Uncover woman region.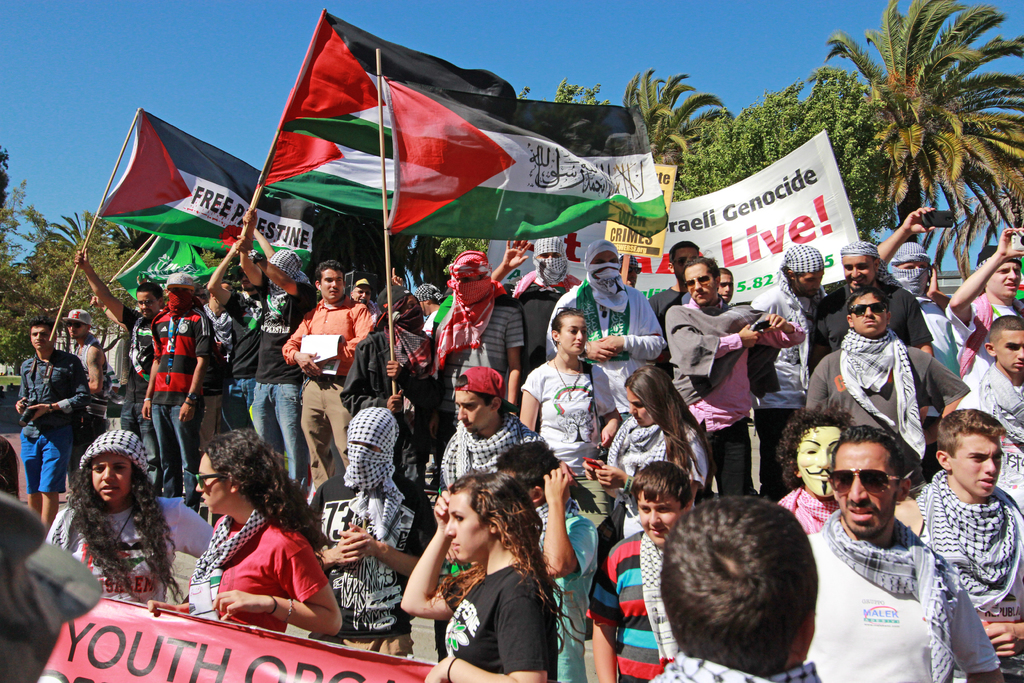
Uncovered: locate(146, 423, 349, 646).
